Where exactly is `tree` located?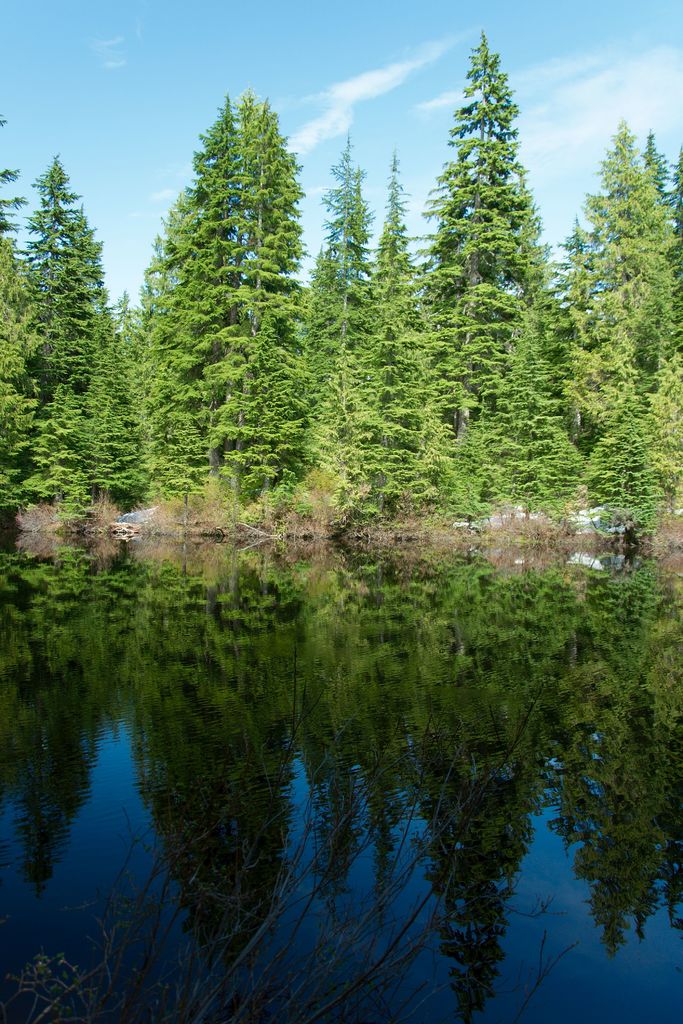
Its bounding box is bbox=(372, 147, 415, 301).
